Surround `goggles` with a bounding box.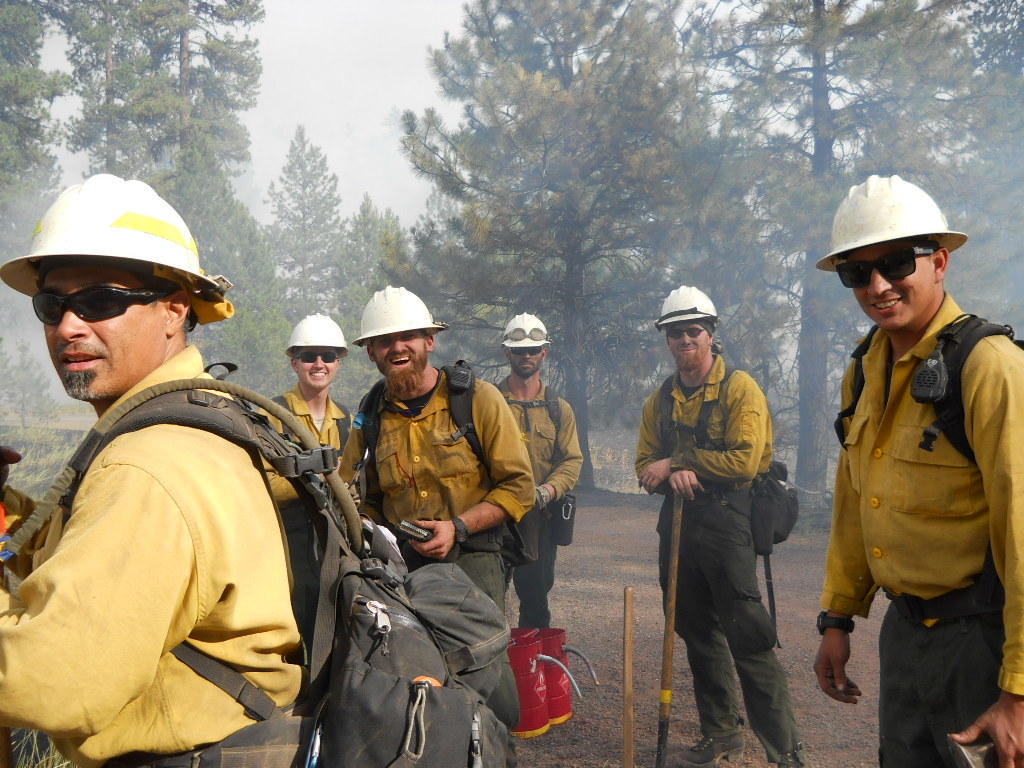
837:245:942:282.
